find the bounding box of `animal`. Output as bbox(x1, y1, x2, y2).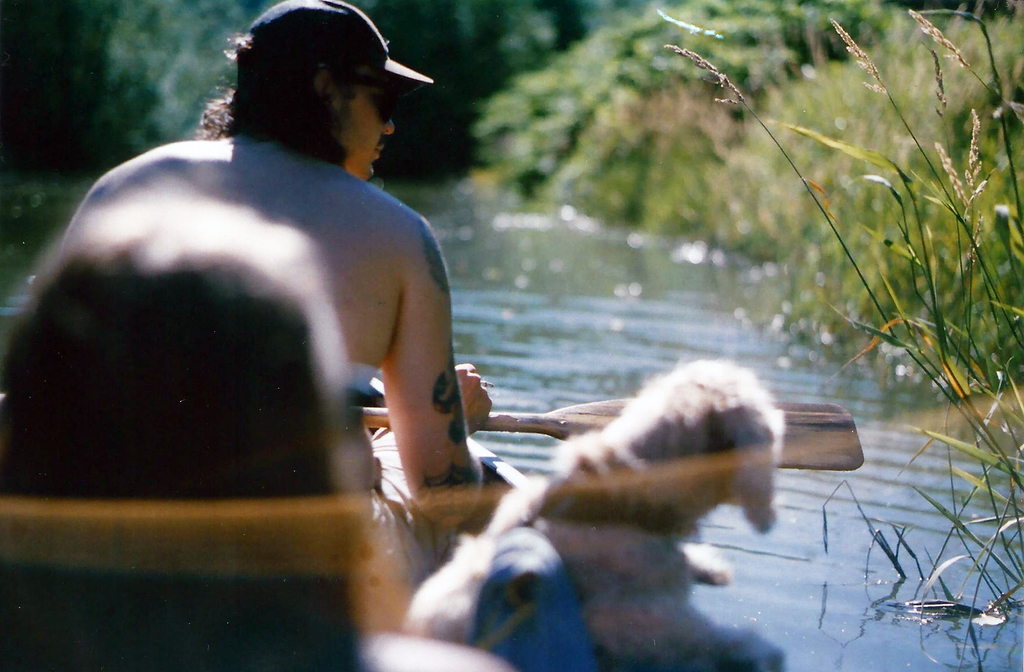
bbox(410, 360, 785, 668).
